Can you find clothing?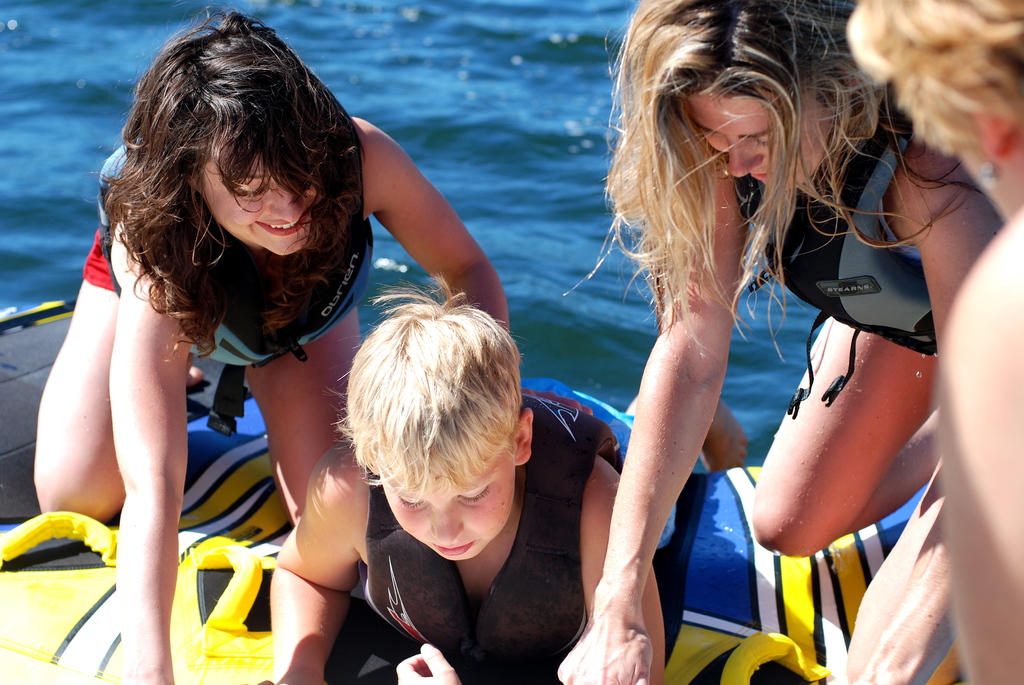
Yes, bounding box: region(364, 377, 706, 684).
